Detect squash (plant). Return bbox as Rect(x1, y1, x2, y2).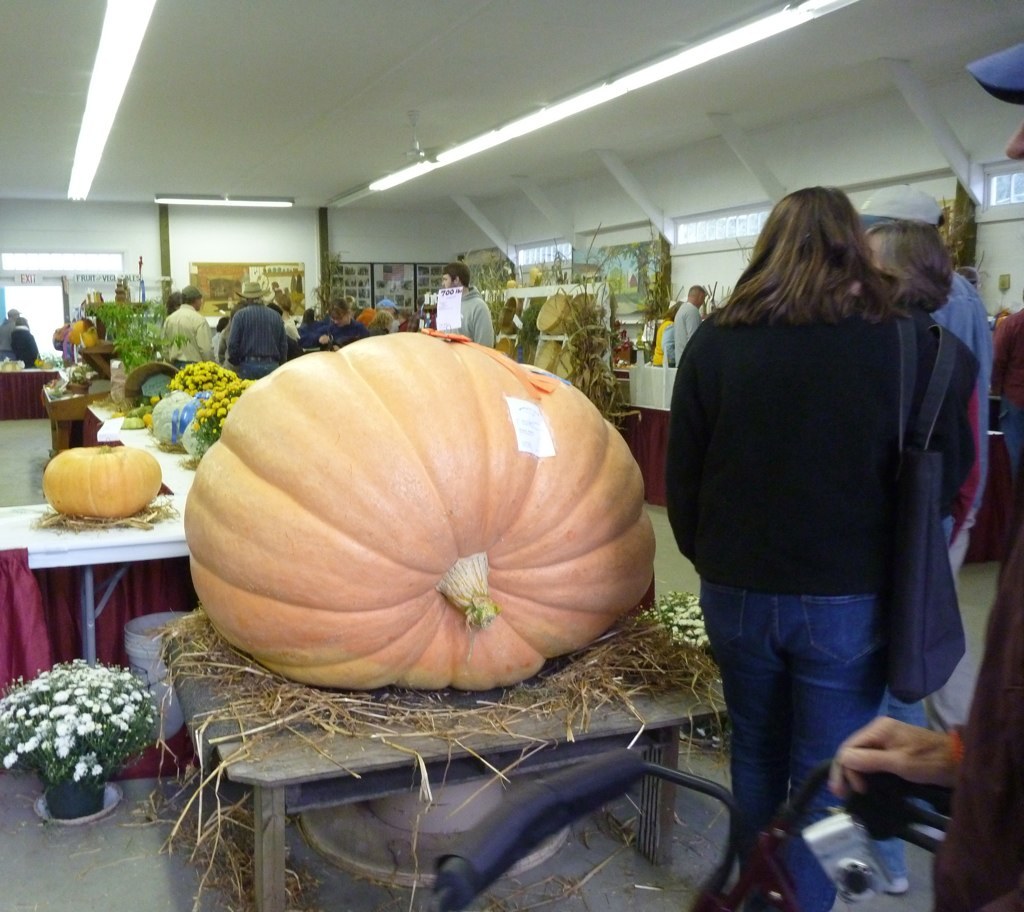
Rect(41, 440, 165, 518).
